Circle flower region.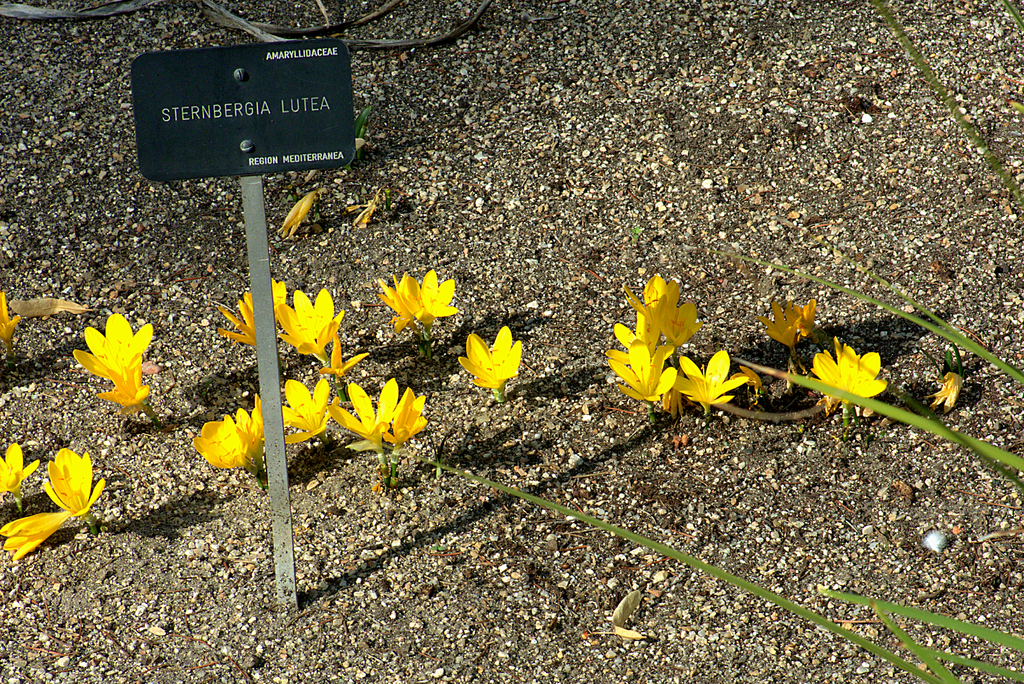
Region: 74 314 156 413.
